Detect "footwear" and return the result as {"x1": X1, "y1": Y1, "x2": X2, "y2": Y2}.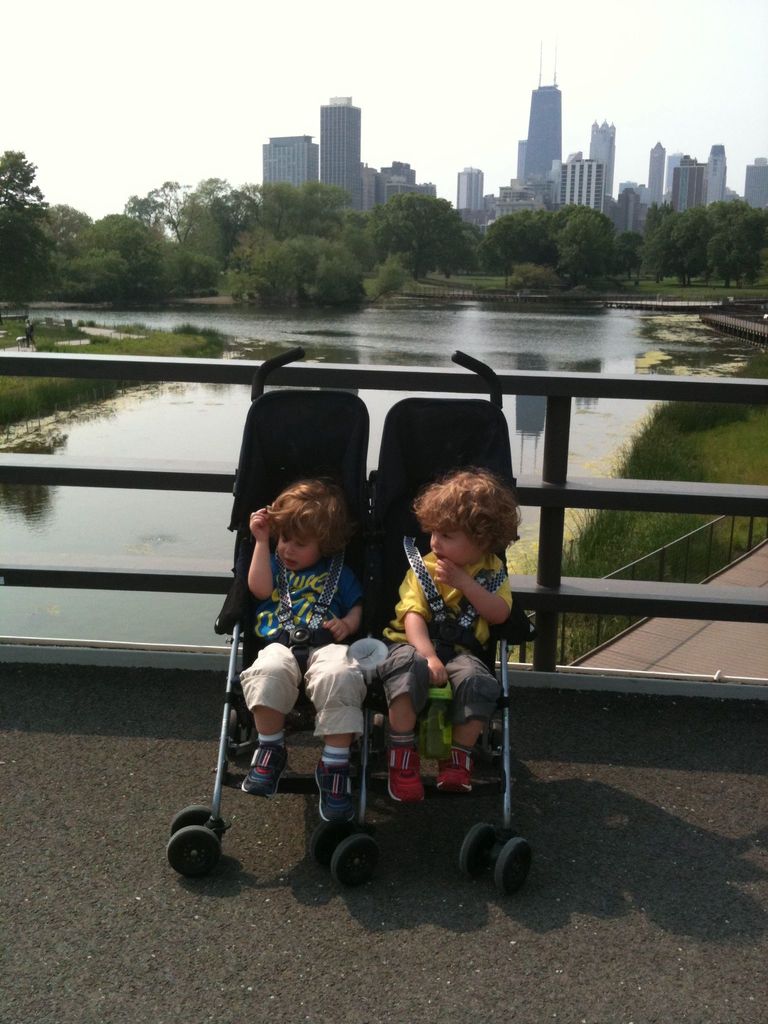
{"x1": 241, "y1": 732, "x2": 286, "y2": 798}.
